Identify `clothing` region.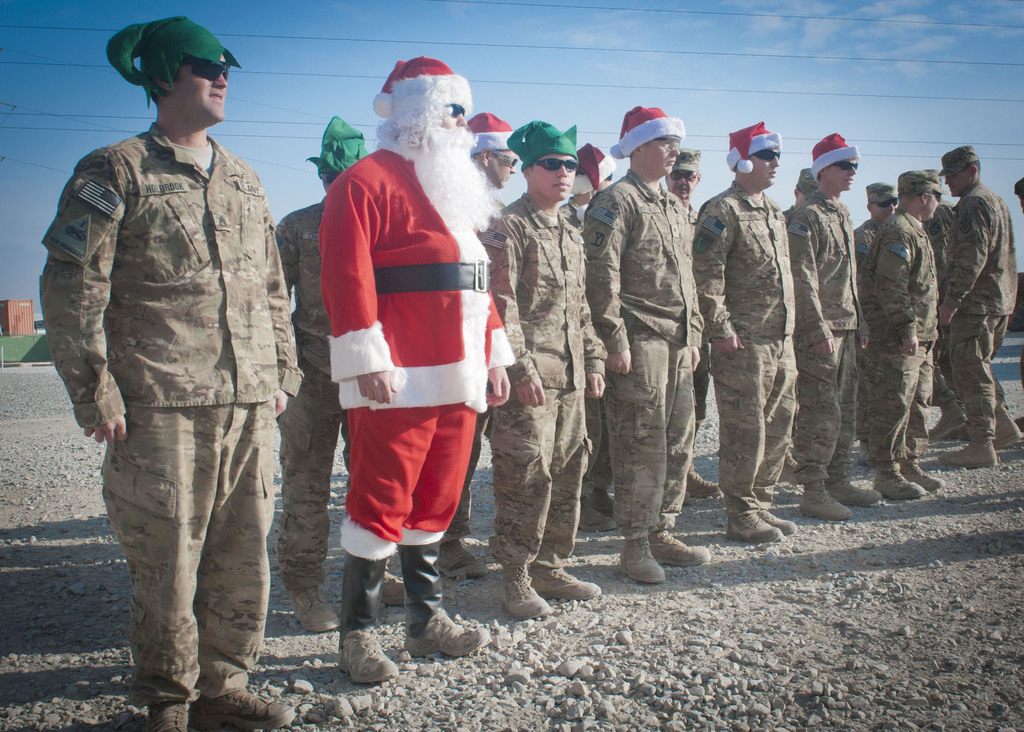
Region: BBox(36, 118, 311, 716).
